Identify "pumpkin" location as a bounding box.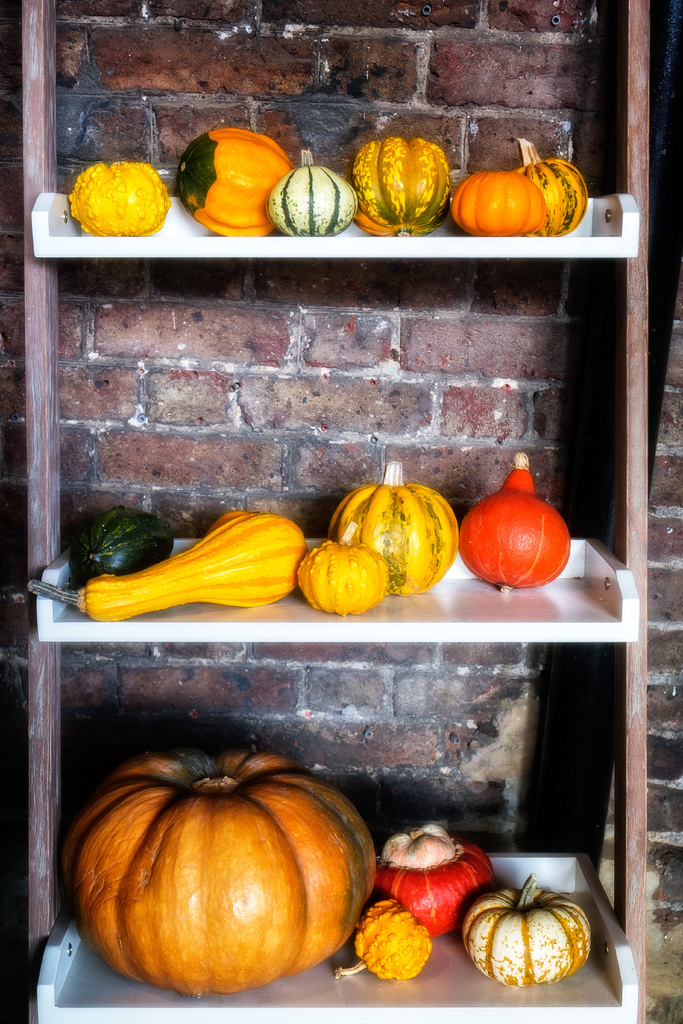
<region>348, 132, 449, 233</region>.
